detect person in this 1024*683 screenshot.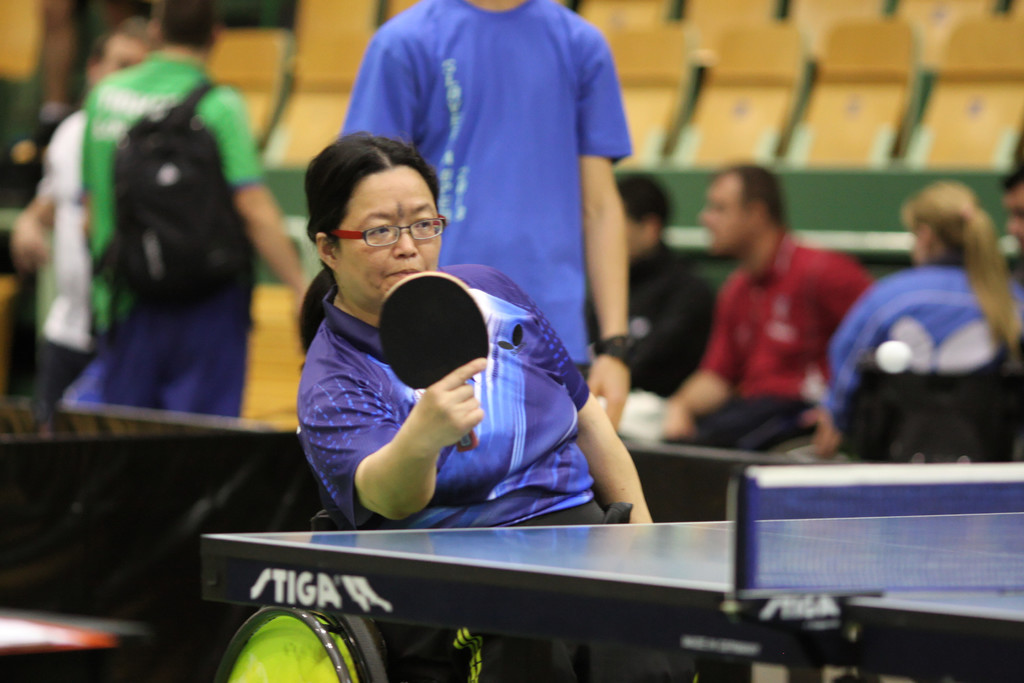
Detection: 806, 177, 1022, 457.
